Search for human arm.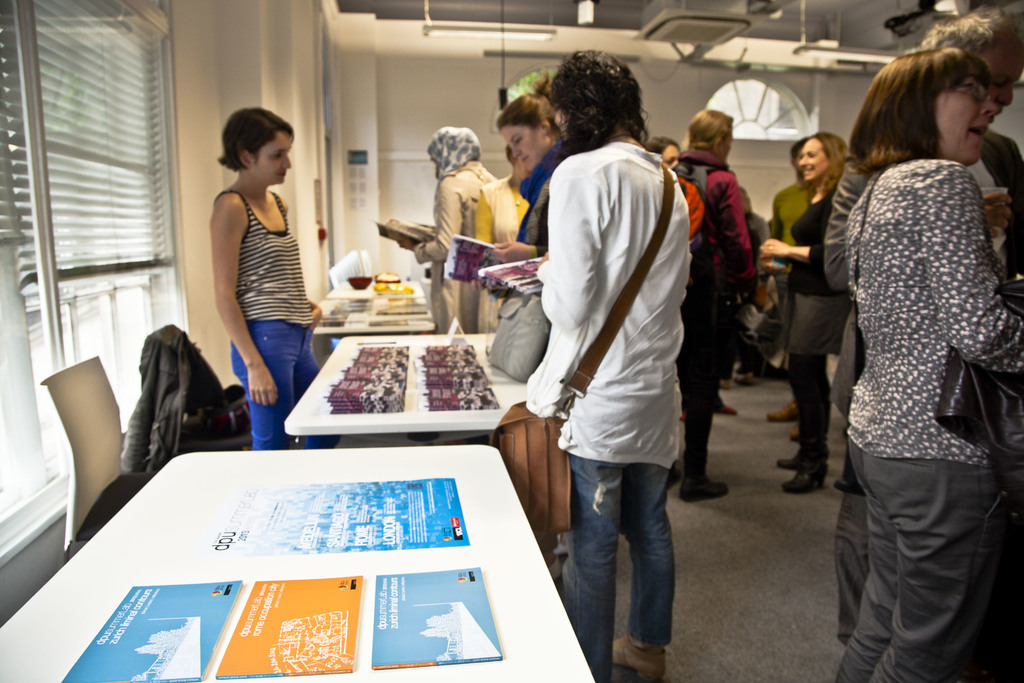
Found at [left=462, top=177, right=502, bottom=281].
